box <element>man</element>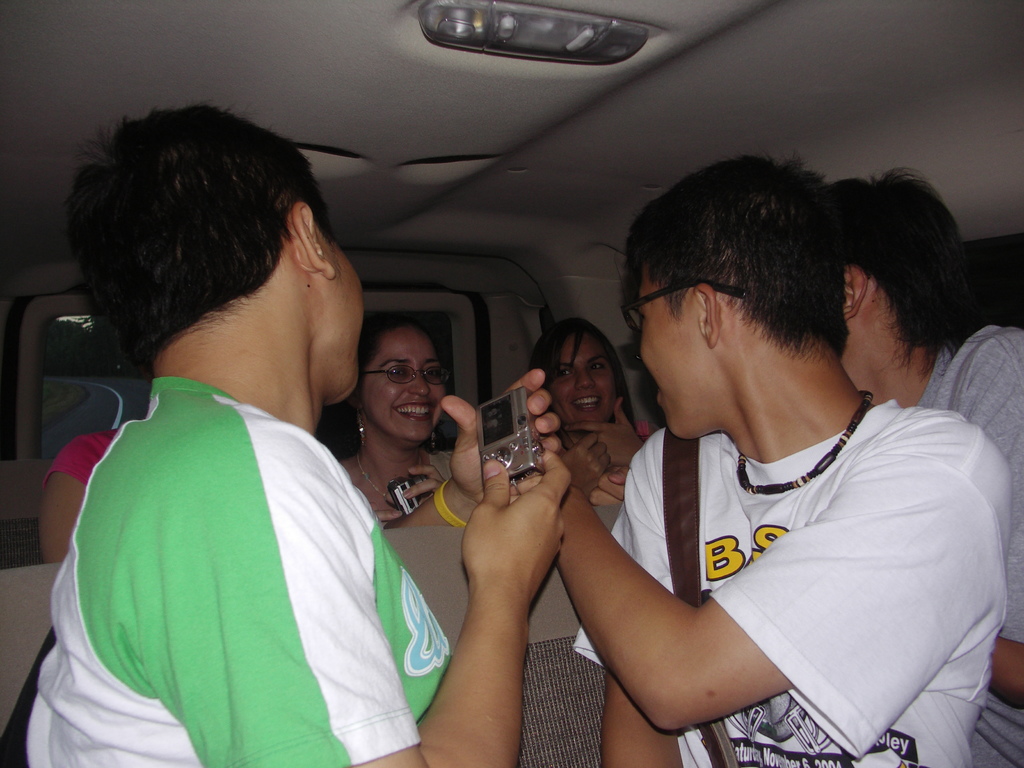
(left=47, top=141, right=474, bottom=767)
